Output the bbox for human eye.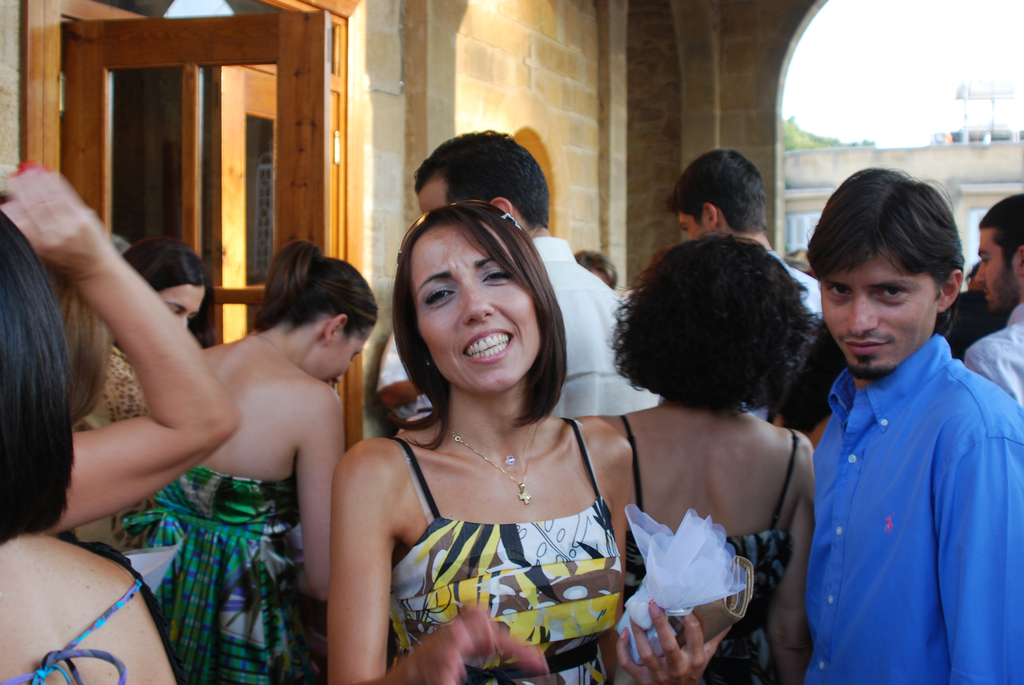
region(680, 224, 688, 235).
